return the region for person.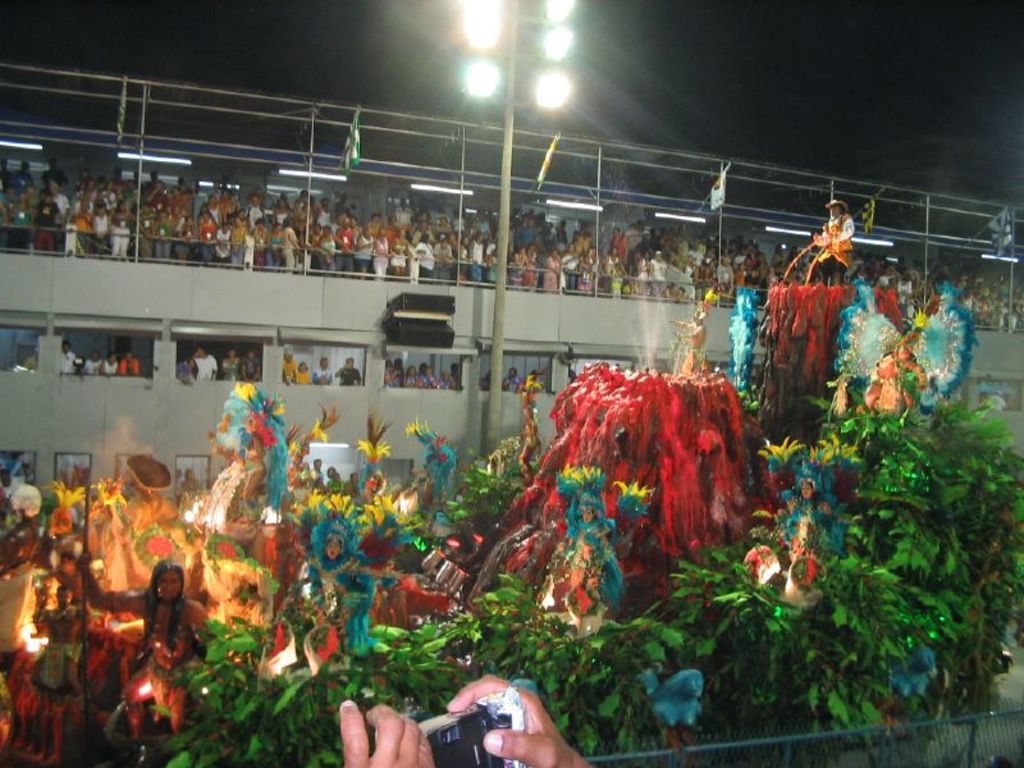
bbox=[179, 353, 204, 376].
